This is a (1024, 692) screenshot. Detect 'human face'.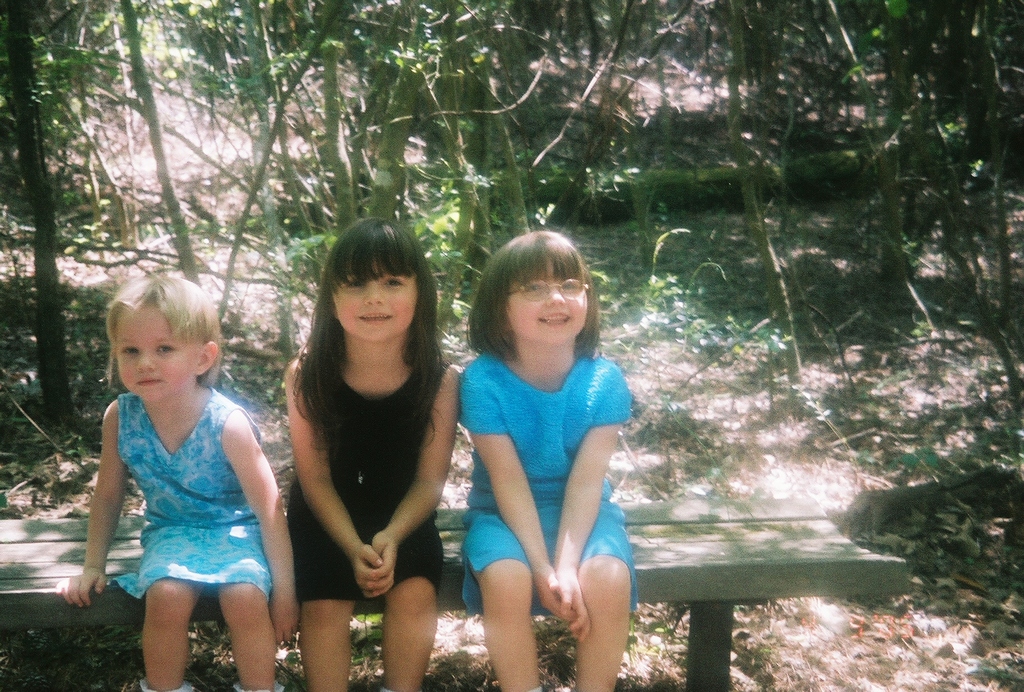
locate(115, 306, 195, 401).
